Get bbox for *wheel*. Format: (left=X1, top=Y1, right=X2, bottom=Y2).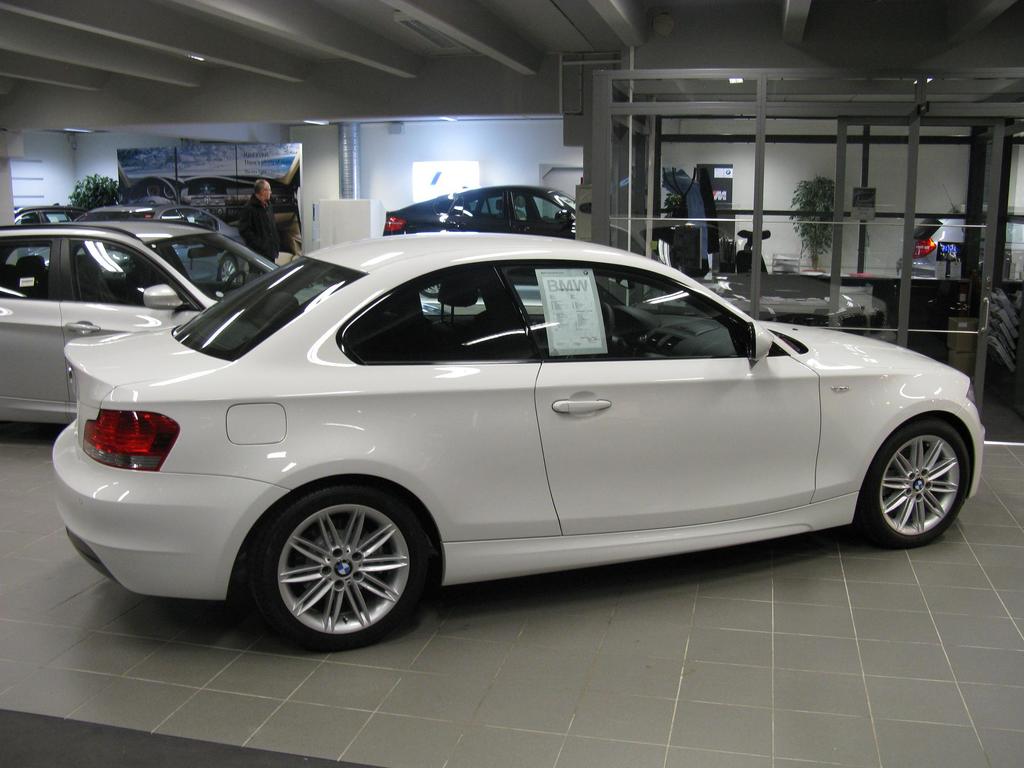
(left=419, top=281, right=440, bottom=297).
